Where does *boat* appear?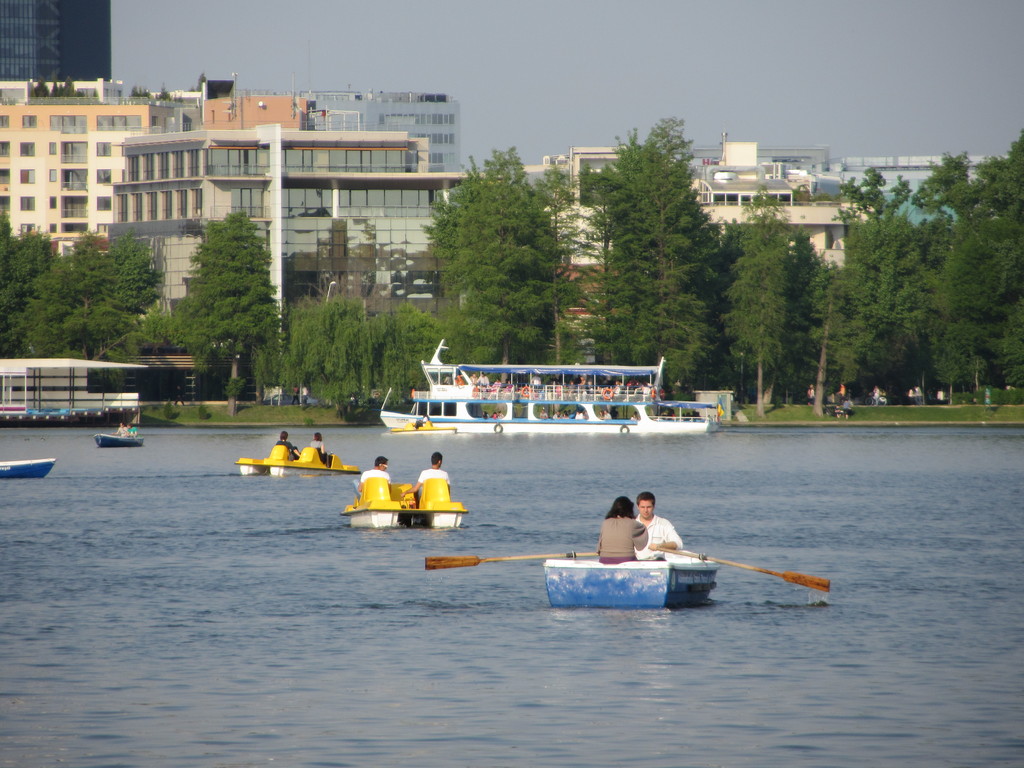
Appears at bbox=[362, 348, 709, 445].
